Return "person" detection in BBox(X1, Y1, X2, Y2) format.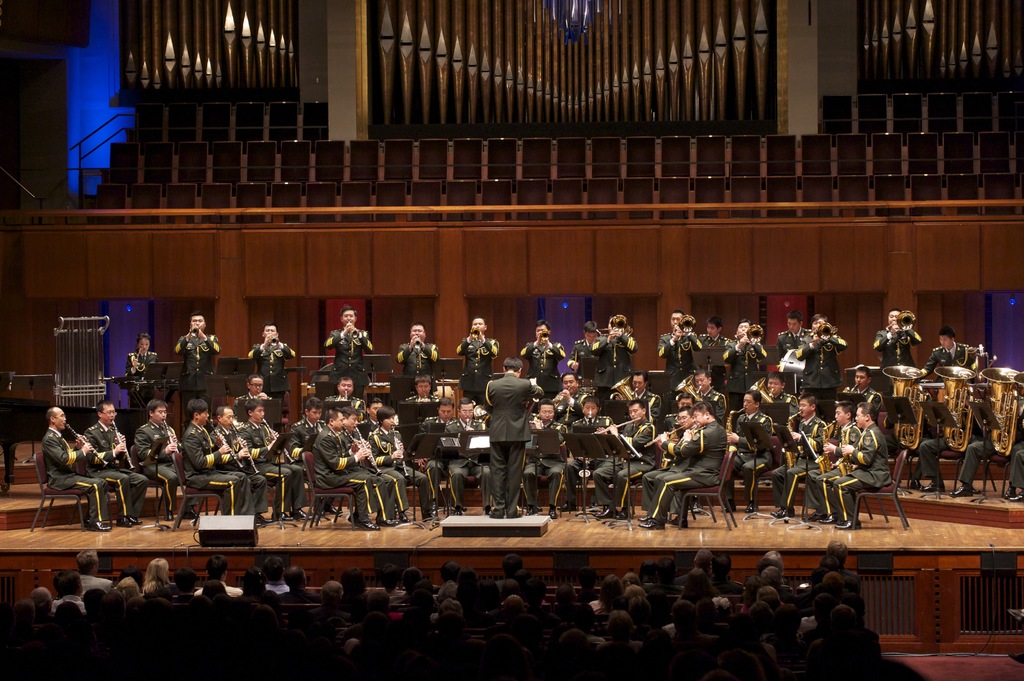
BBox(173, 314, 223, 399).
